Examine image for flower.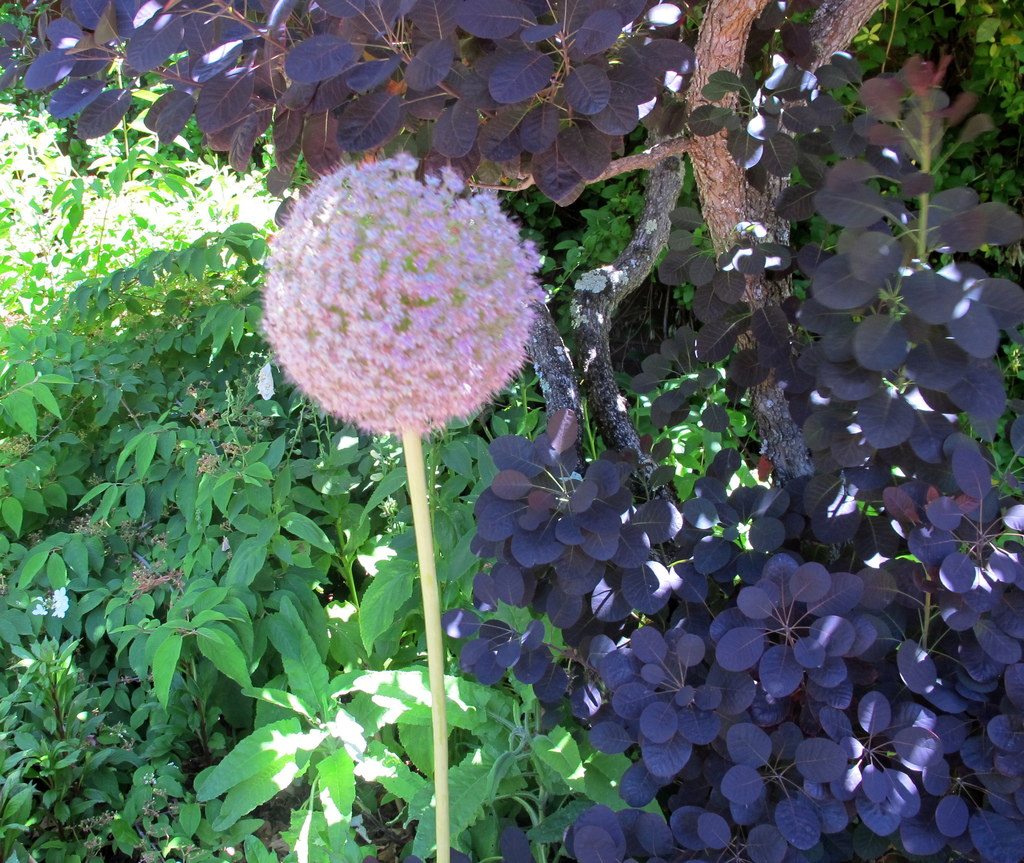
Examination result: l=248, t=129, r=561, b=459.
